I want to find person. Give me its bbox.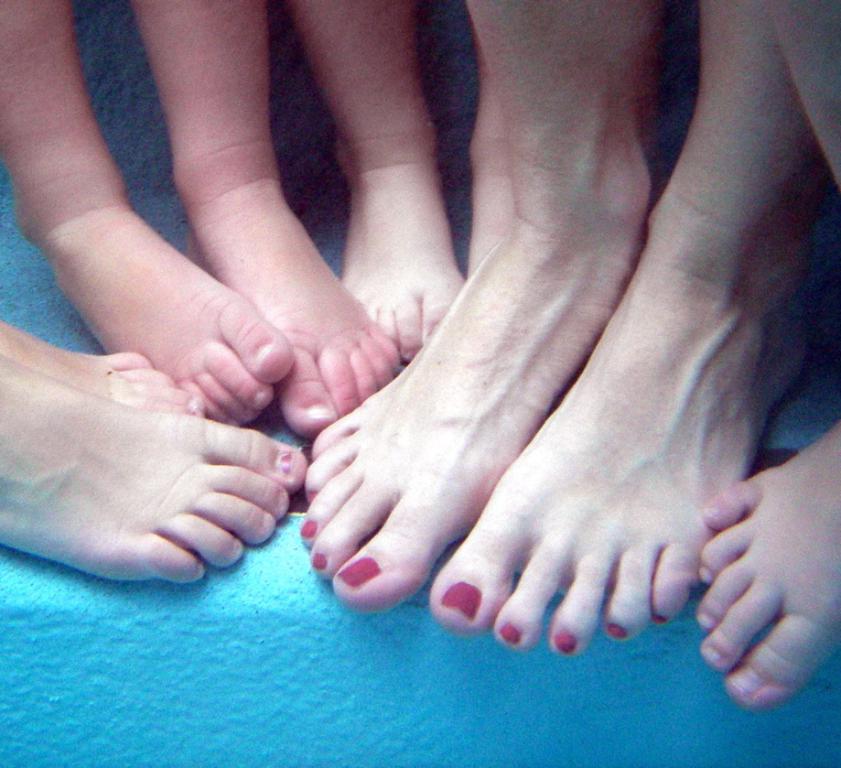
{"x1": 292, "y1": 0, "x2": 832, "y2": 645}.
